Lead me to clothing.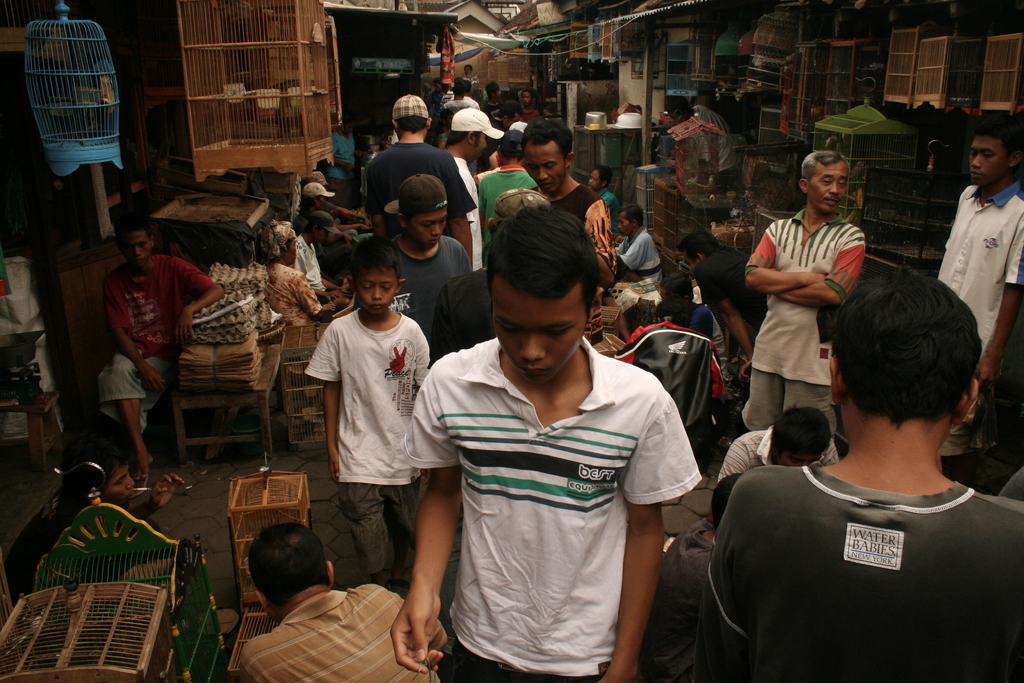
Lead to {"left": 677, "top": 459, "right": 1023, "bottom": 682}.
